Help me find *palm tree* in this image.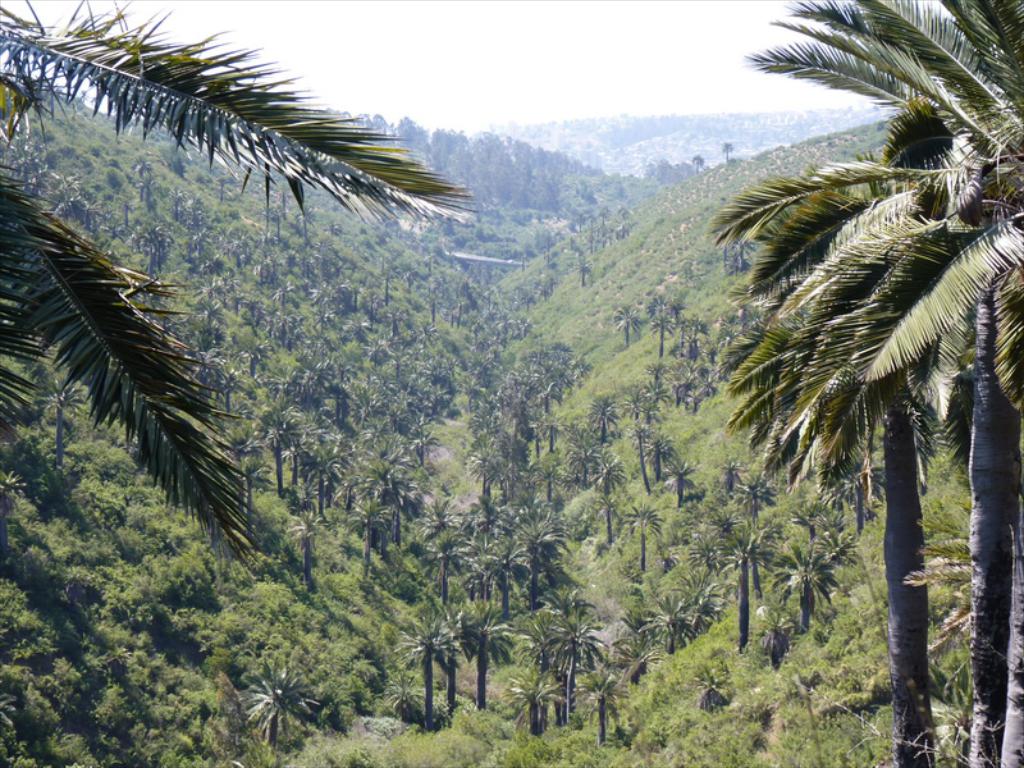
Found it: (457, 603, 502, 700).
